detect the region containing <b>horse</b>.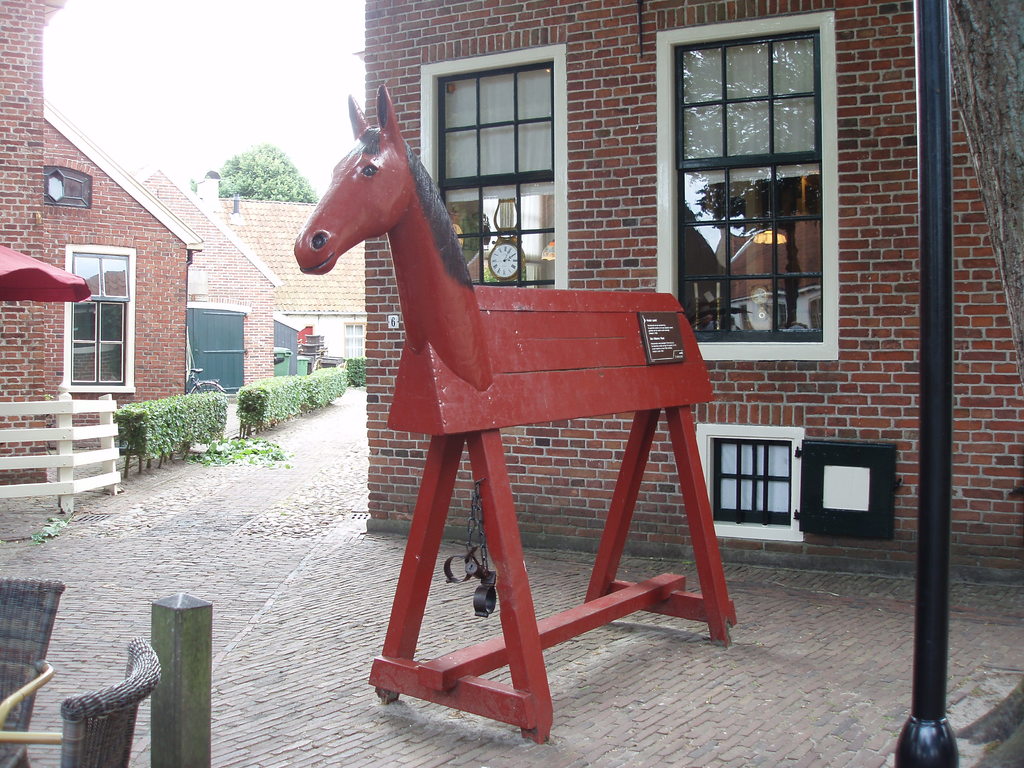
[291,79,500,389].
